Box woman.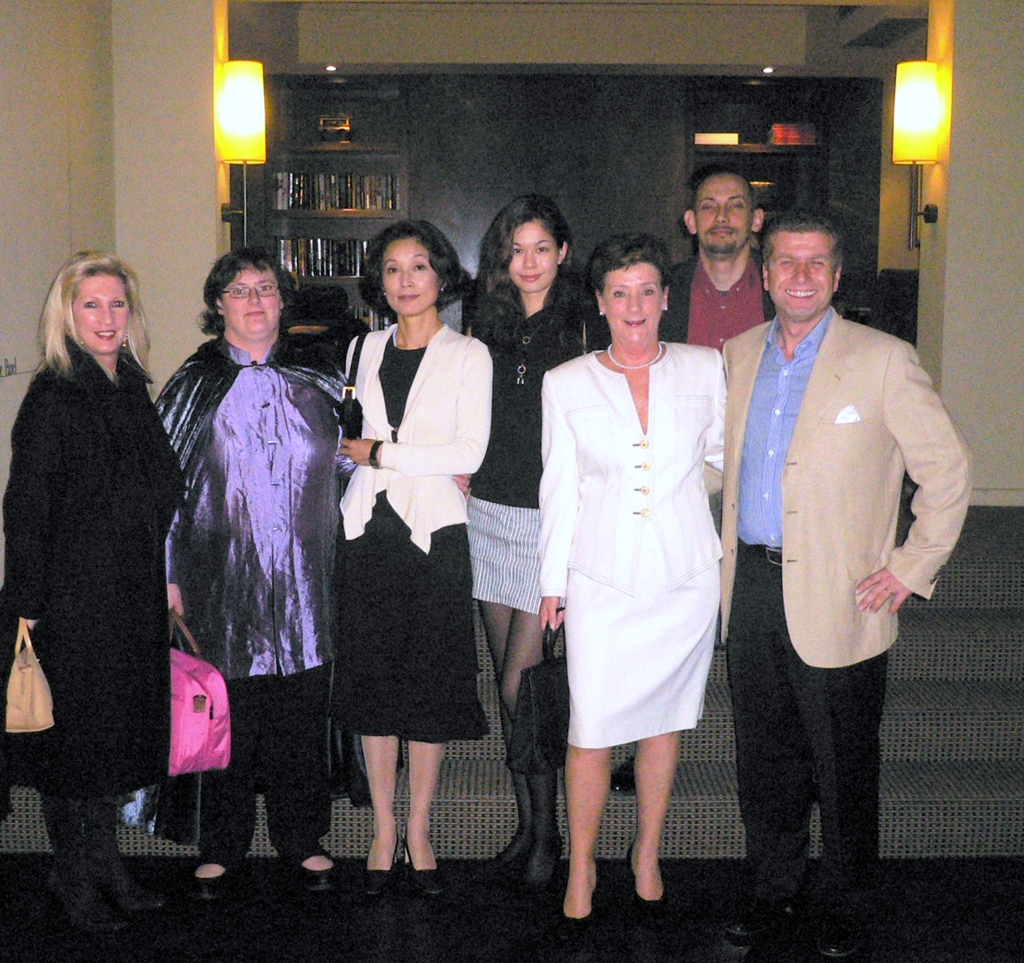
457:197:614:893.
